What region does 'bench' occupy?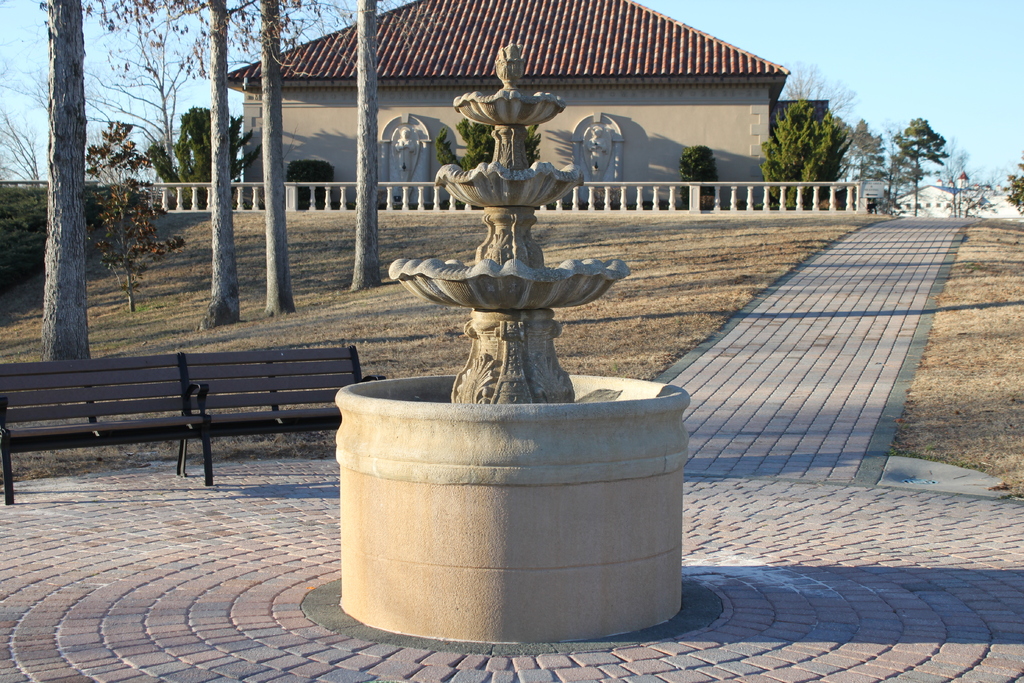
[left=11, top=344, right=410, bottom=499].
